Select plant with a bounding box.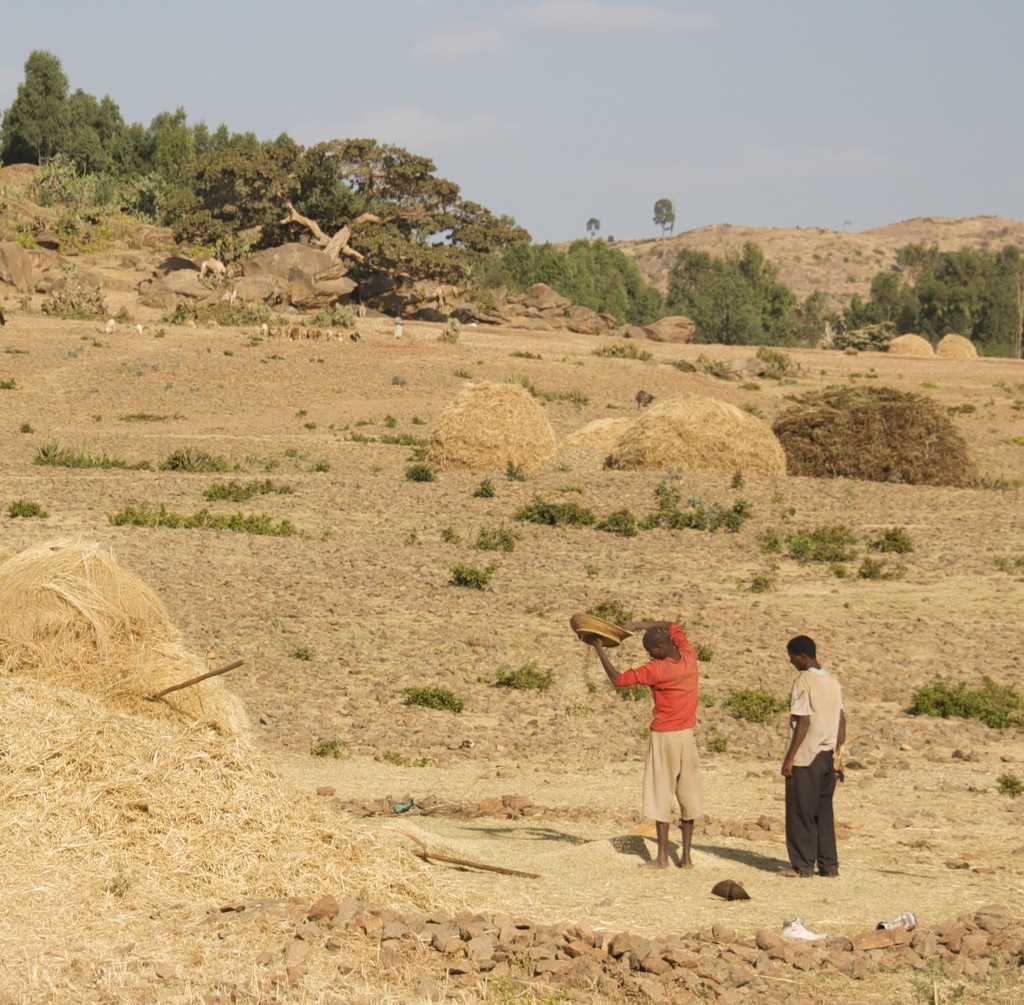
[849,370,859,383].
